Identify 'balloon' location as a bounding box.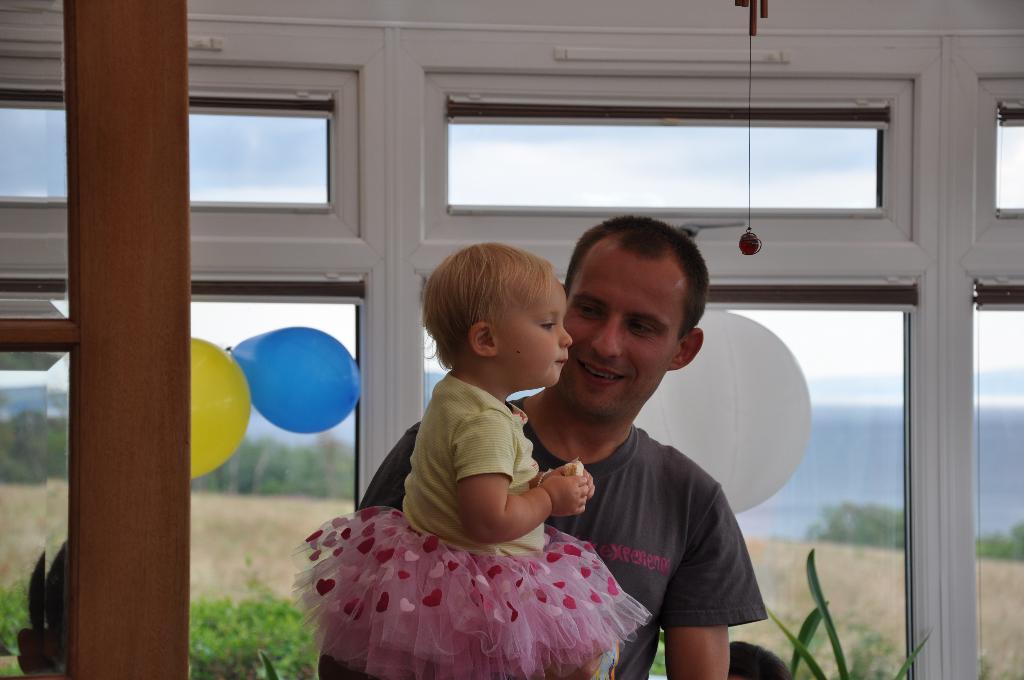
(left=191, top=332, right=249, bottom=480).
